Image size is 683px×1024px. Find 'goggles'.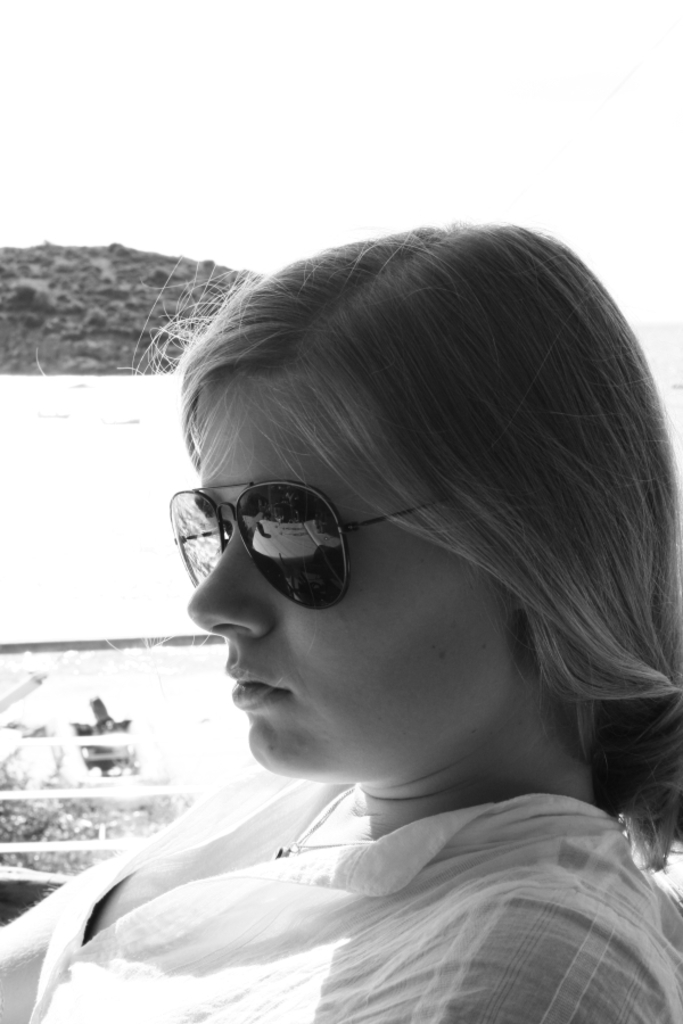
pyautogui.locateOnScreen(167, 461, 437, 616).
